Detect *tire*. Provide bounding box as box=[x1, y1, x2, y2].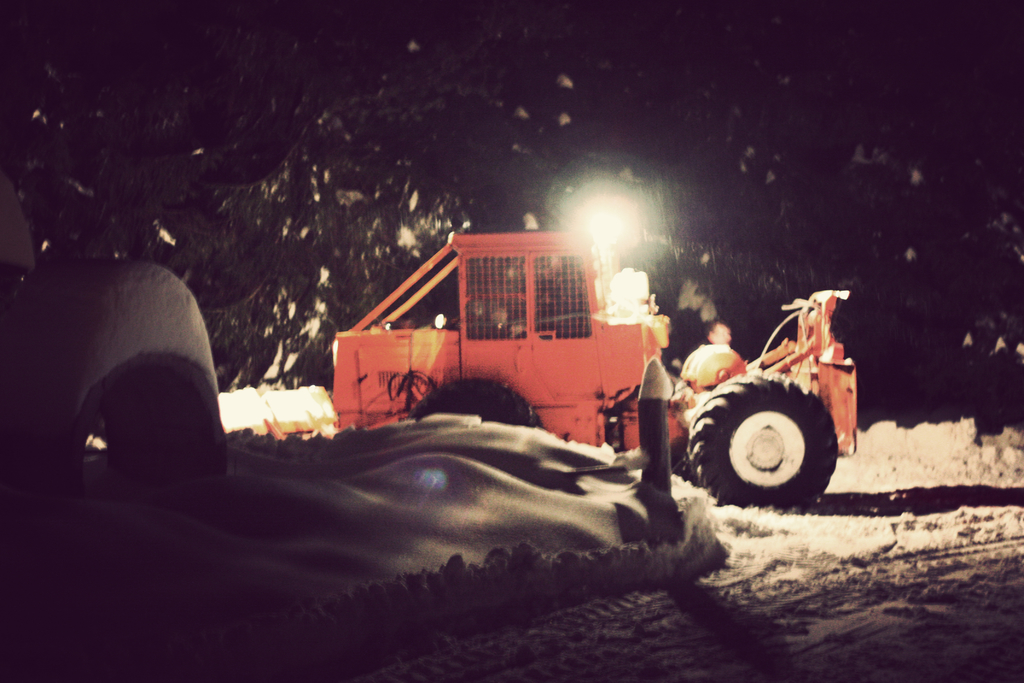
box=[692, 368, 838, 510].
